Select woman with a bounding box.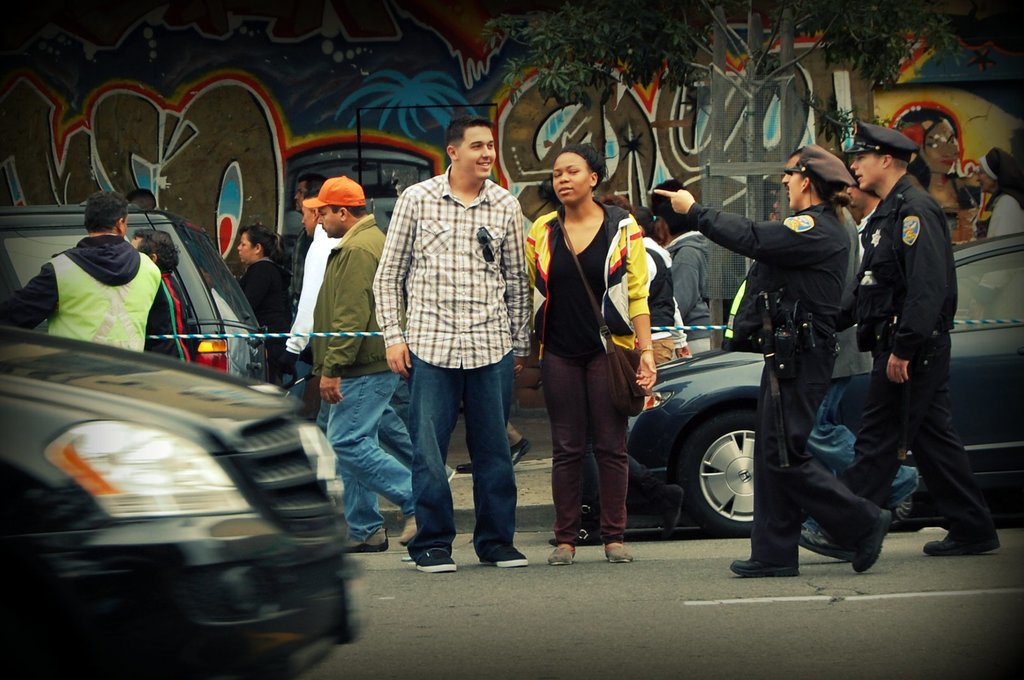
bbox(522, 142, 659, 565).
